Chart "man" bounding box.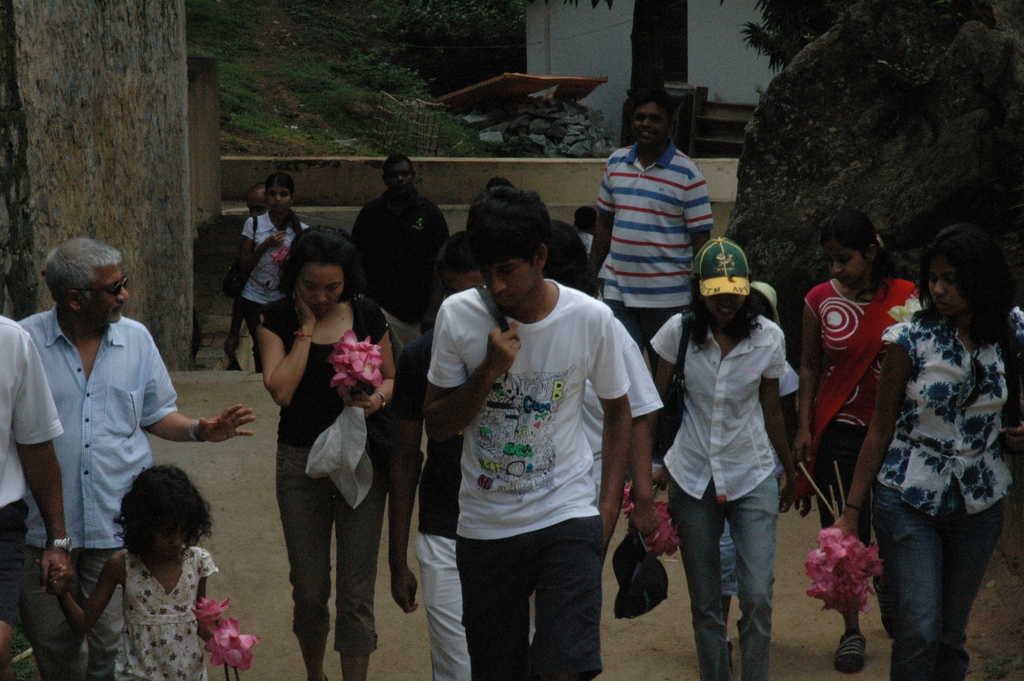
Charted: box(589, 89, 715, 383).
